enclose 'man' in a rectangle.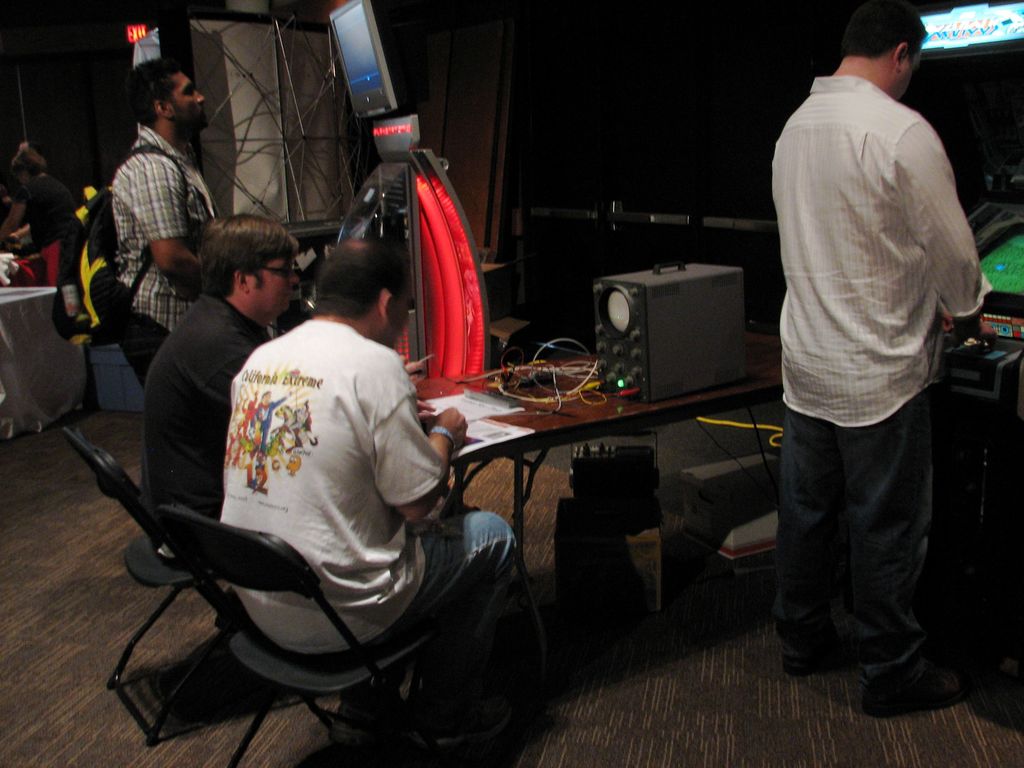
(751,0,992,702).
